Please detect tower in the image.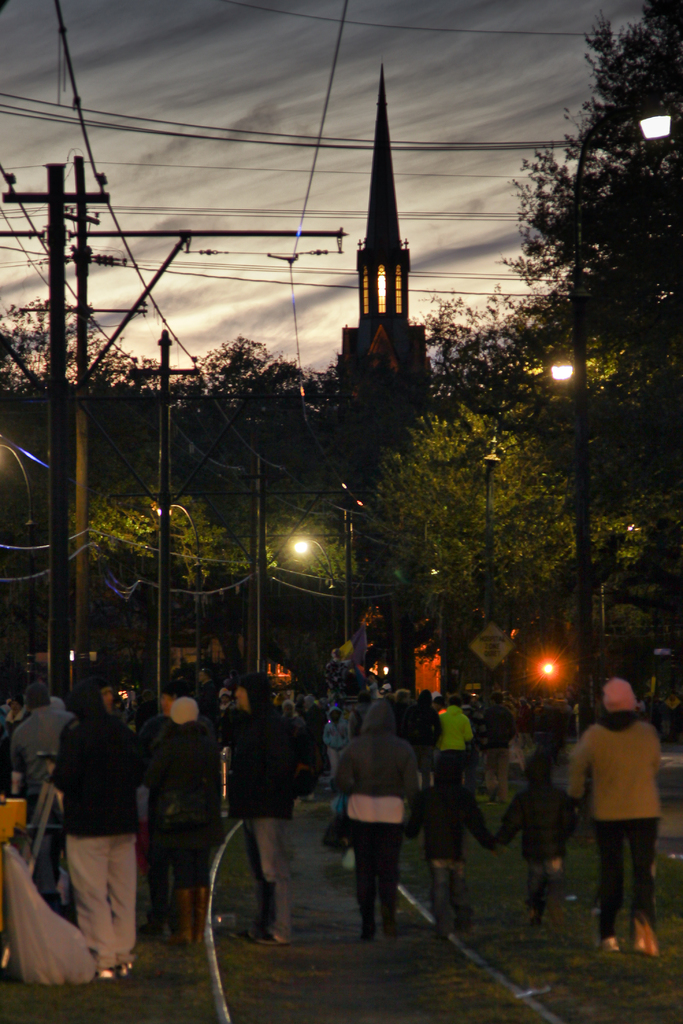
[325,67,442,439].
